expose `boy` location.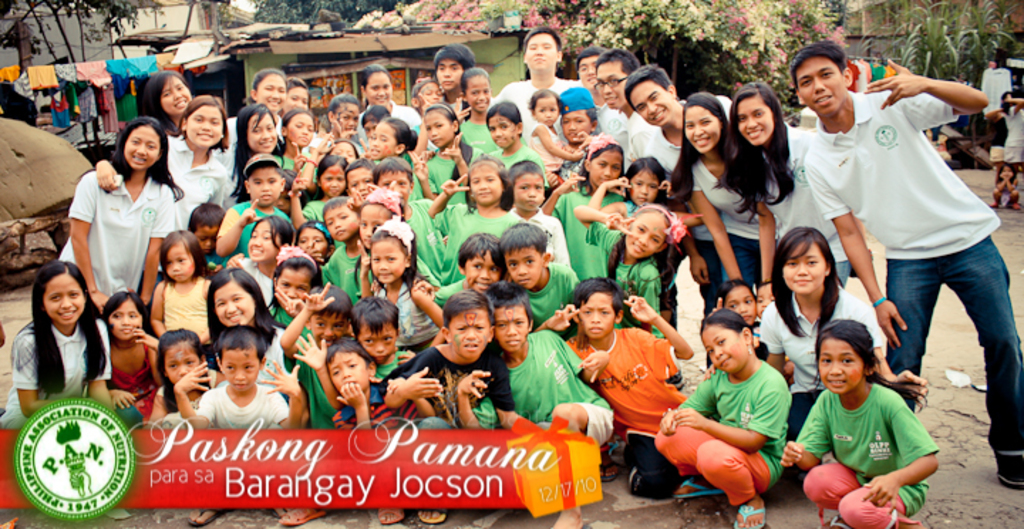
Exposed at select_region(538, 277, 694, 498).
